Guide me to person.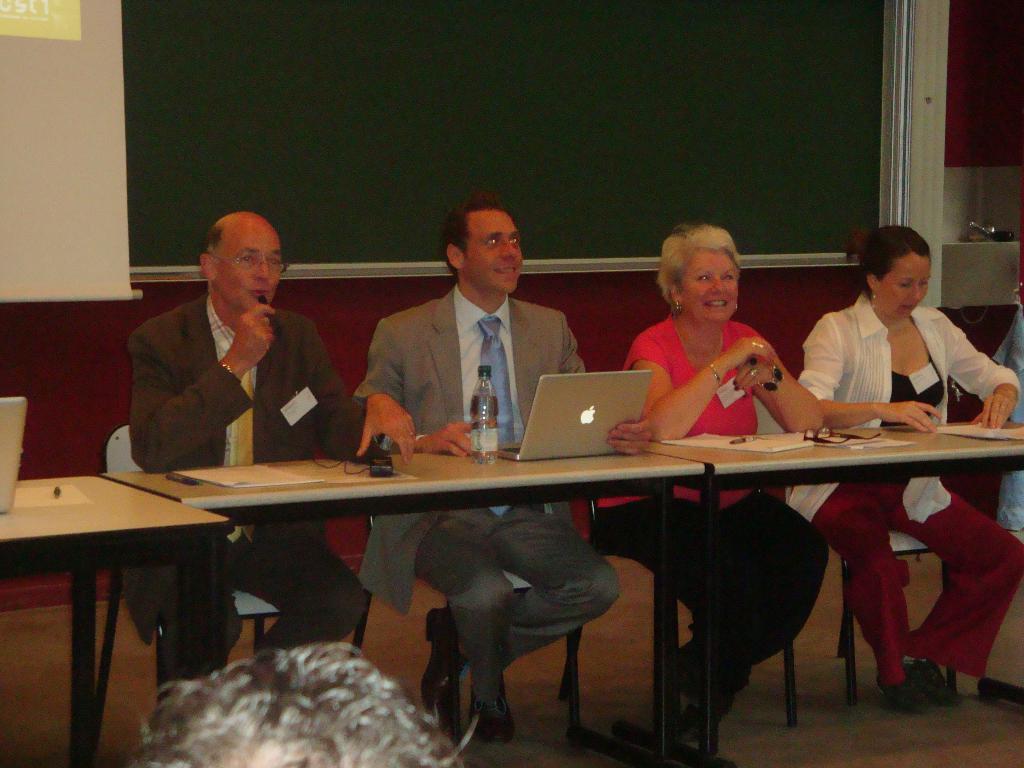
Guidance: left=120, top=211, right=417, bottom=713.
